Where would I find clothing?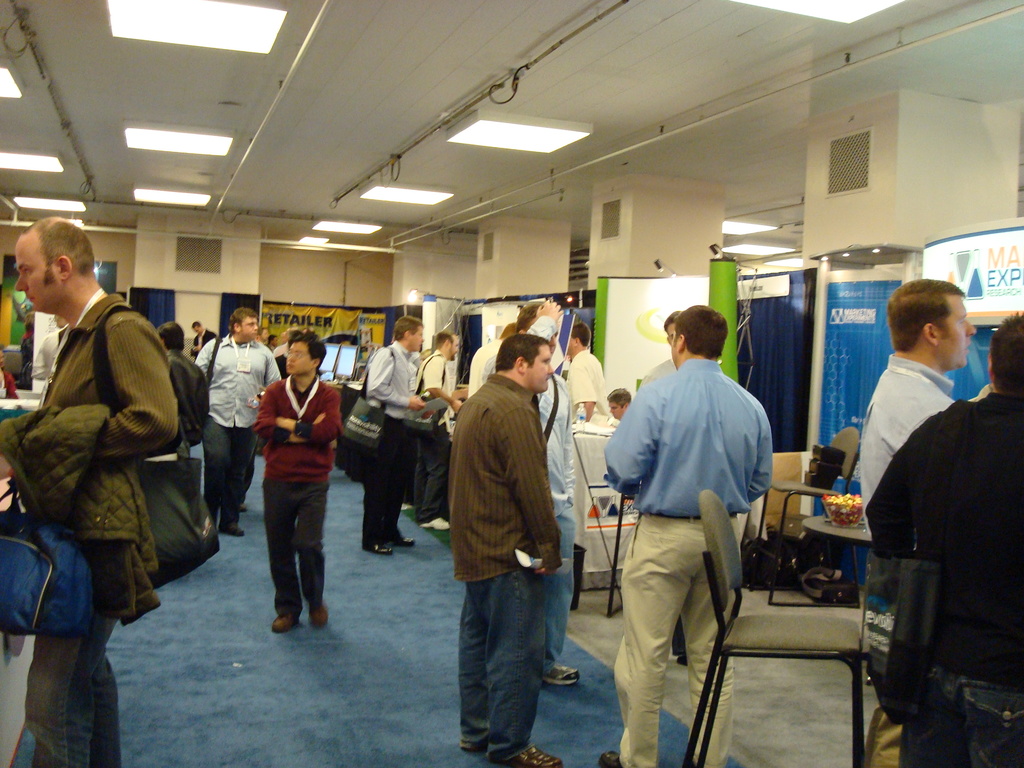
At bbox(466, 337, 501, 396).
